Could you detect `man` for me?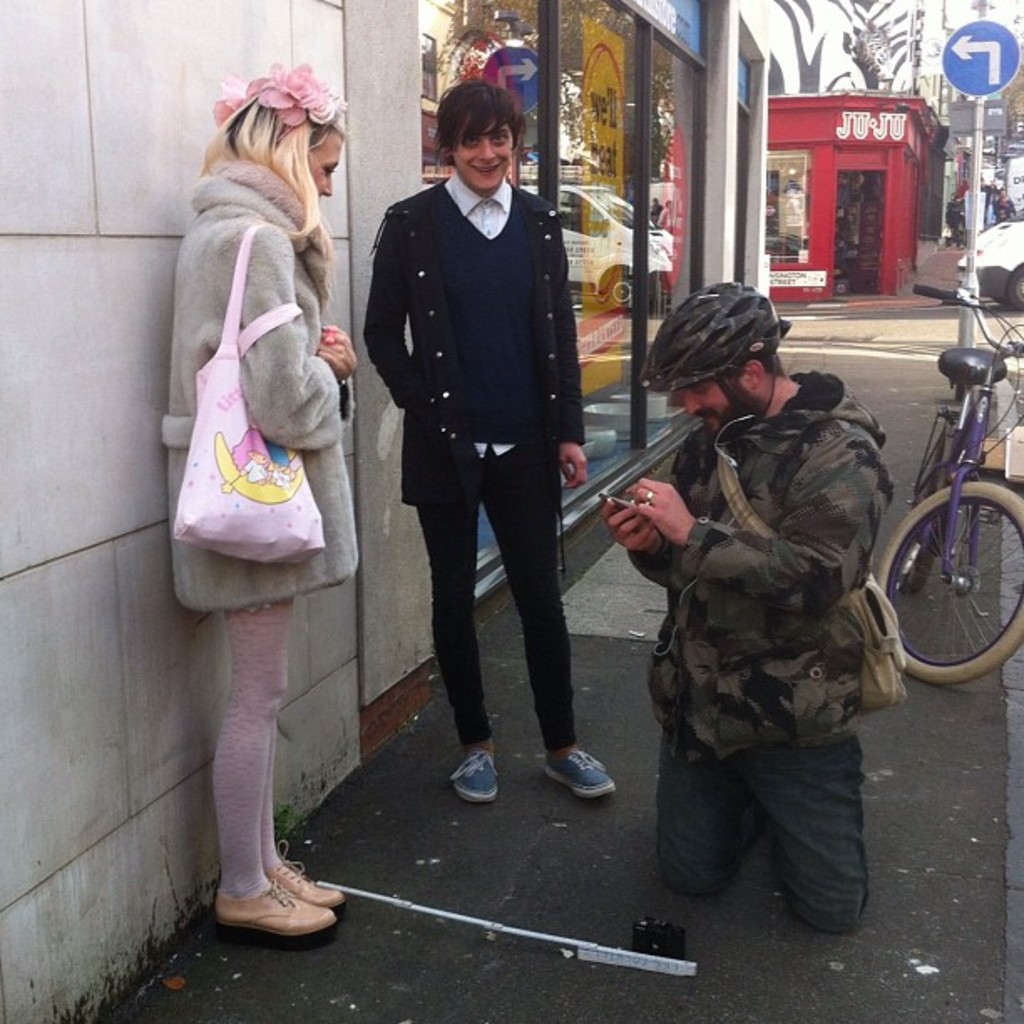
Detection result: (622,276,919,952).
